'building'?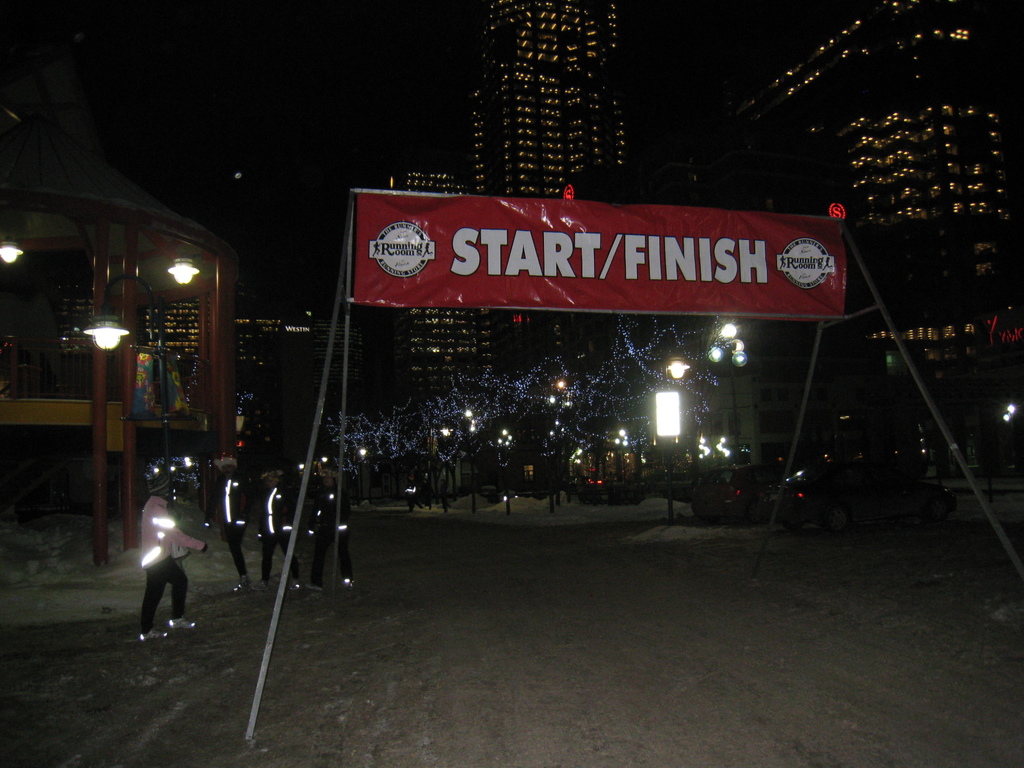
crop(714, 0, 1023, 487)
